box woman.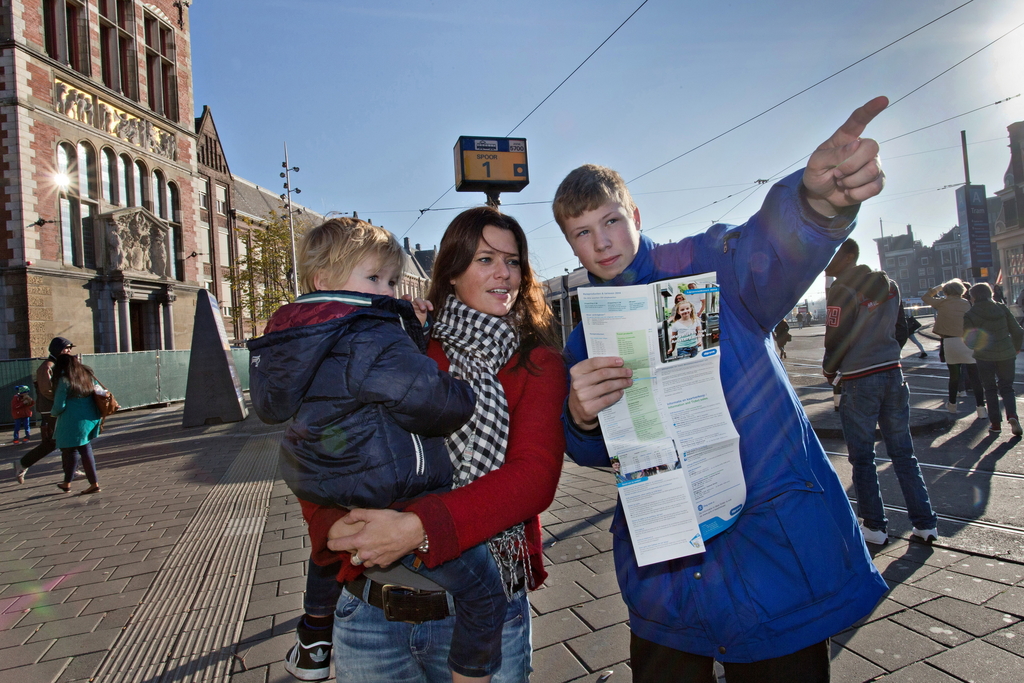
772 315 791 363.
